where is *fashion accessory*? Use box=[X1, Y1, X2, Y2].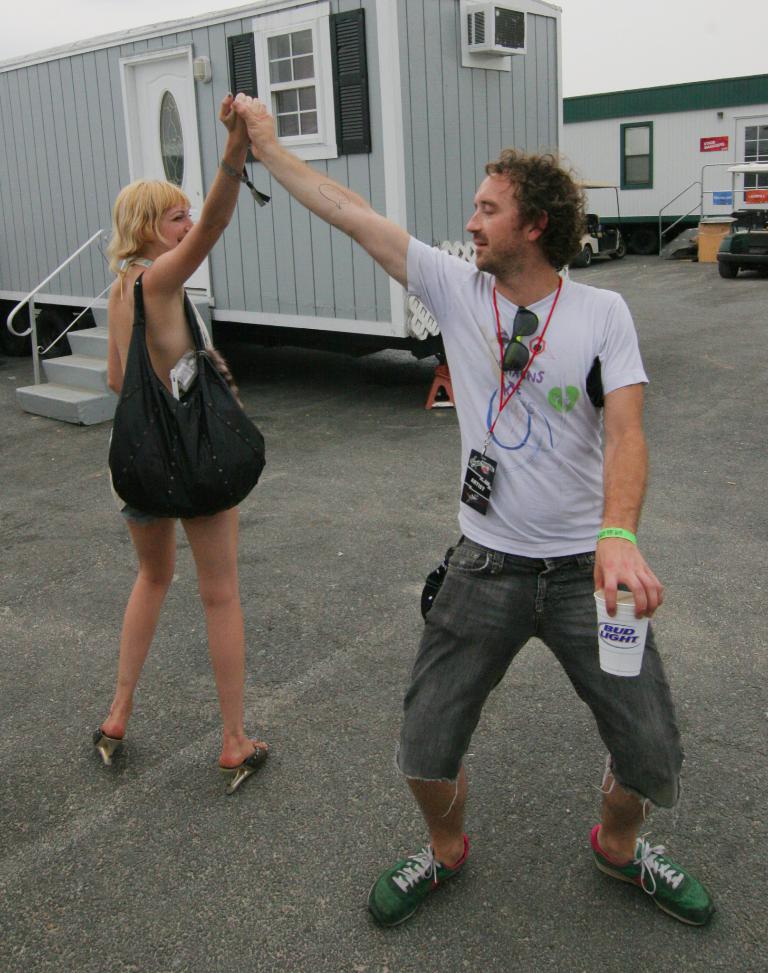
box=[216, 734, 271, 795].
